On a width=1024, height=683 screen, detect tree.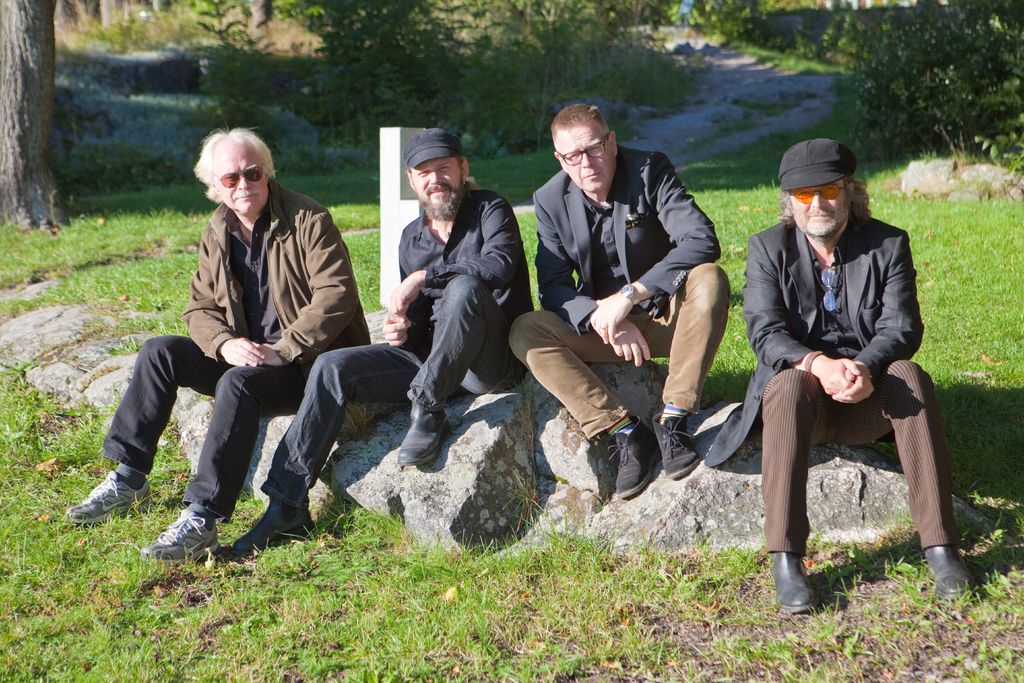
[x1=0, y1=0, x2=64, y2=227].
